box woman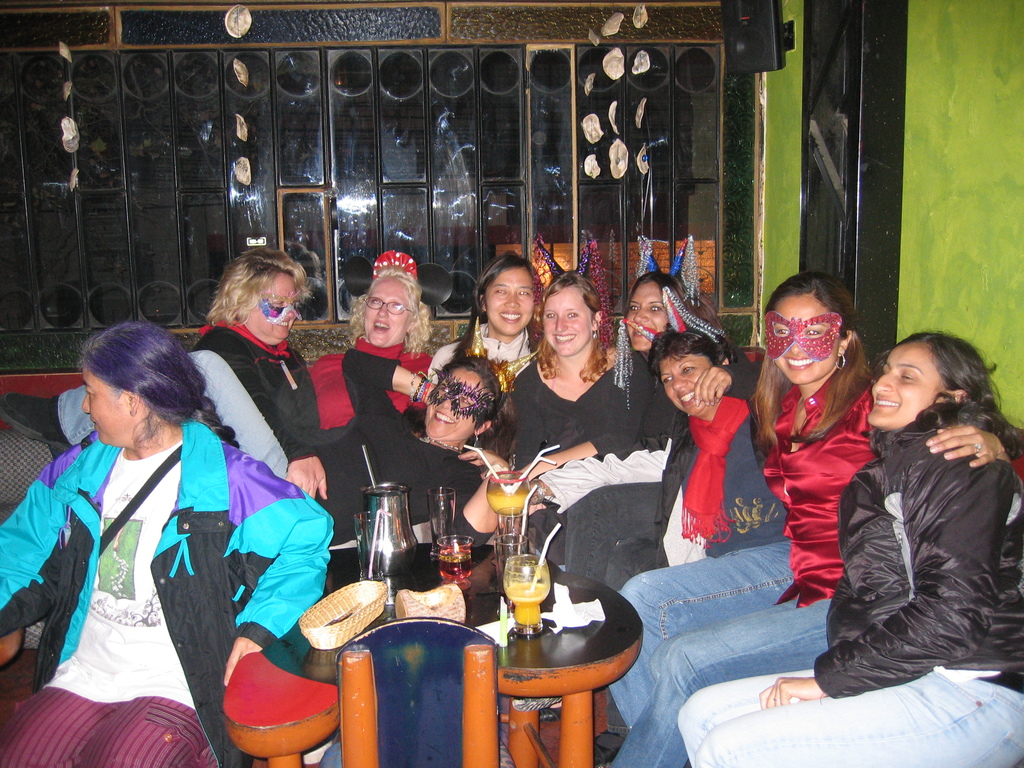
BBox(508, 265, 650, 577)
